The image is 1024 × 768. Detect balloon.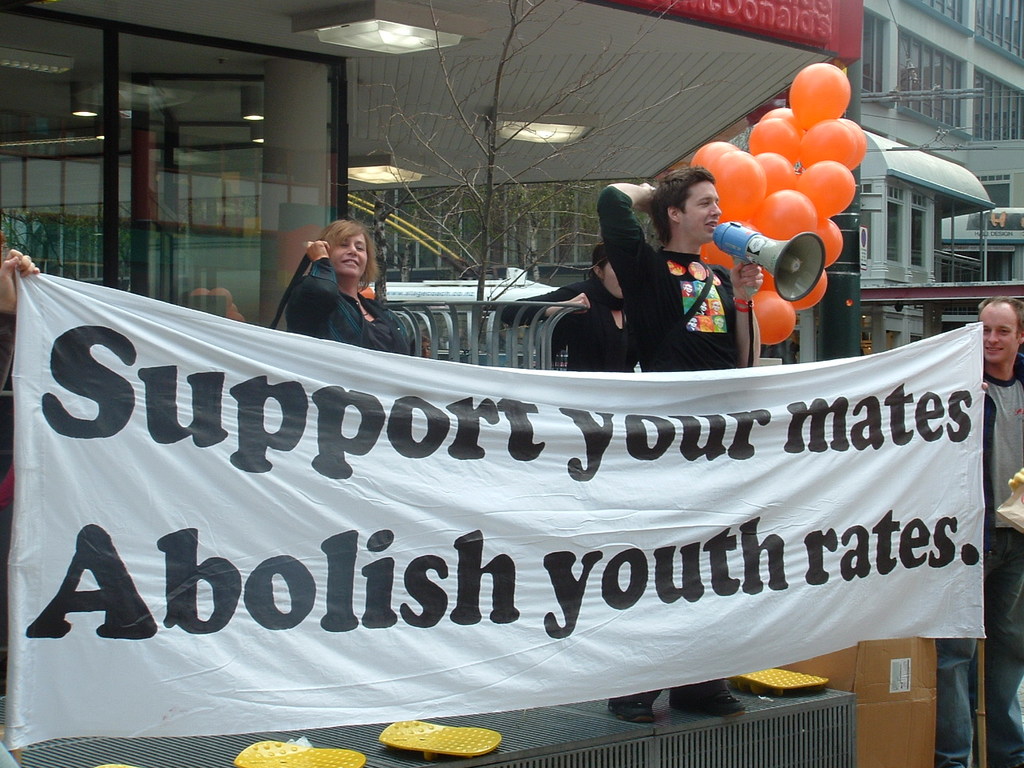
Detection: <region>817, 221, 847, 265</region>.
